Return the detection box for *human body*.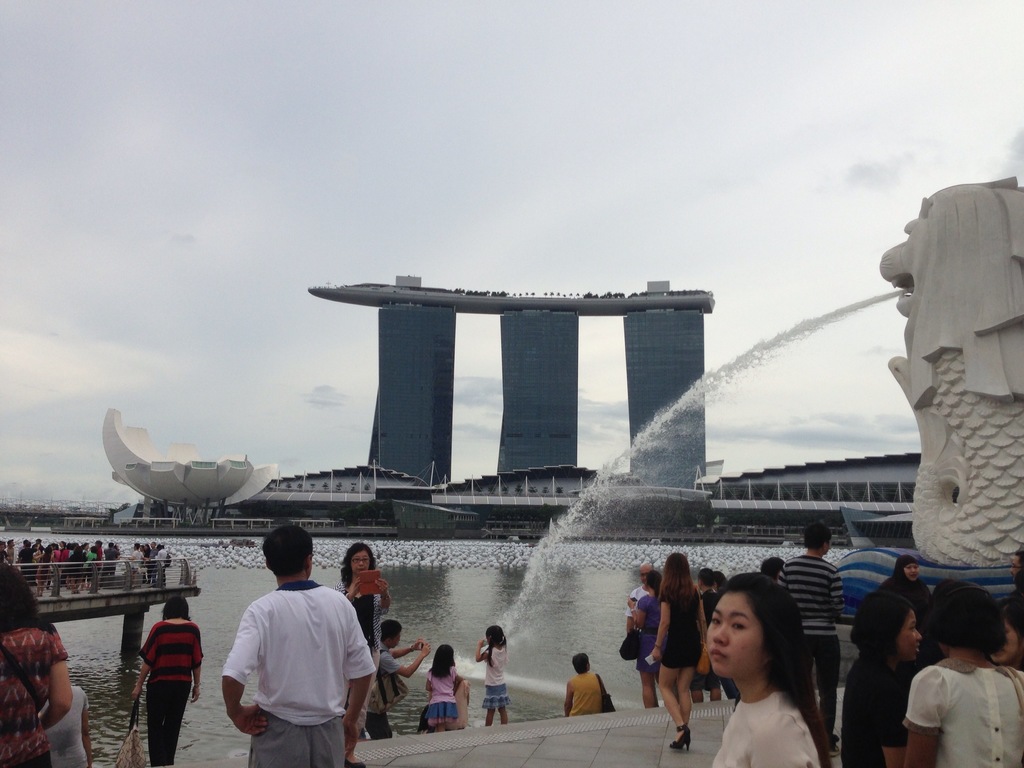
crop(426, 643, 468, 730).
